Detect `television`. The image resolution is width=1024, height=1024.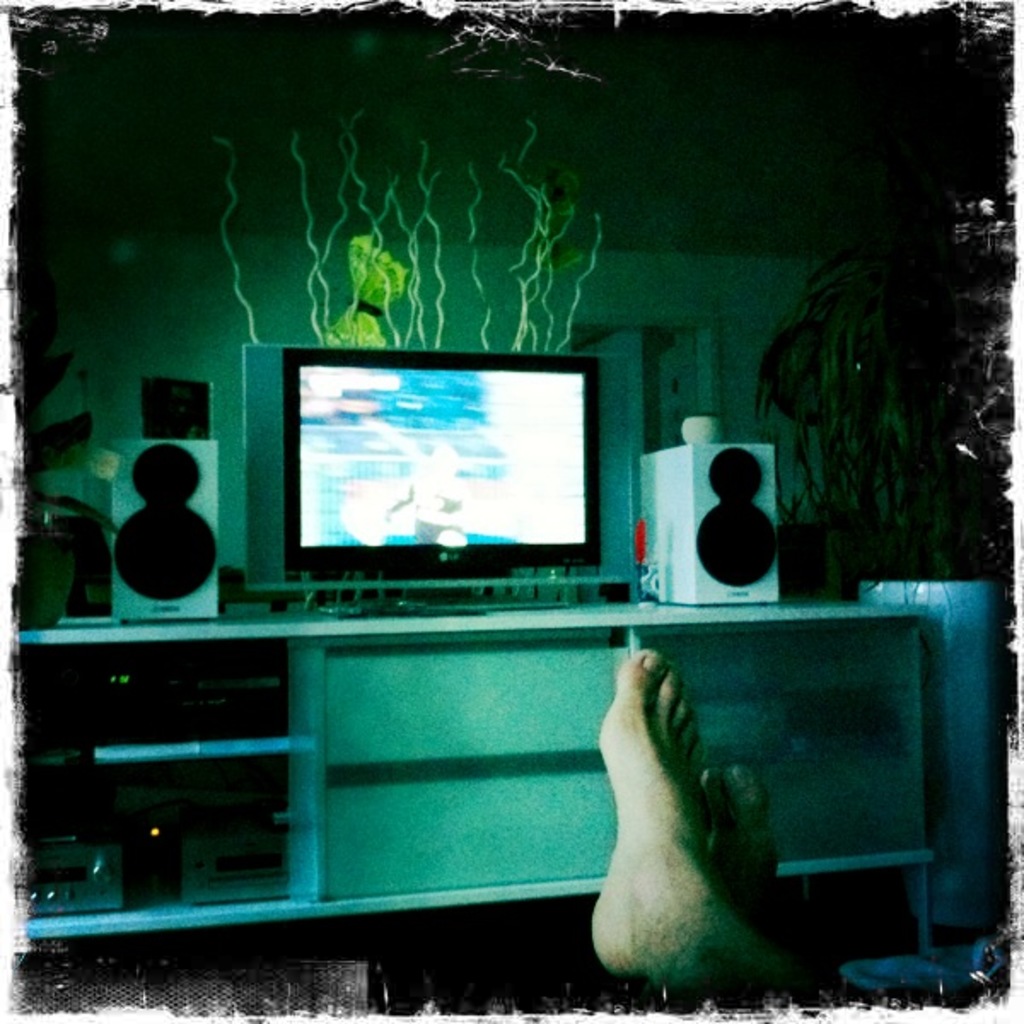
BBox(287, 343, 602, 572).
